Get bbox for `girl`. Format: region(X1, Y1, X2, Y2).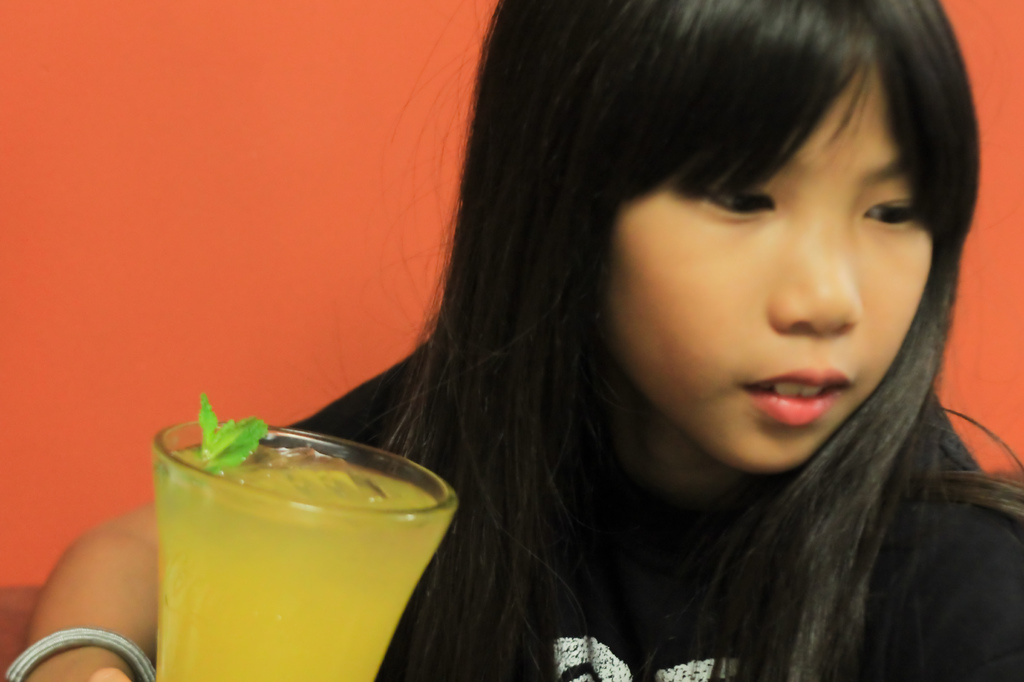
region(20, 0, 1023, 681).
